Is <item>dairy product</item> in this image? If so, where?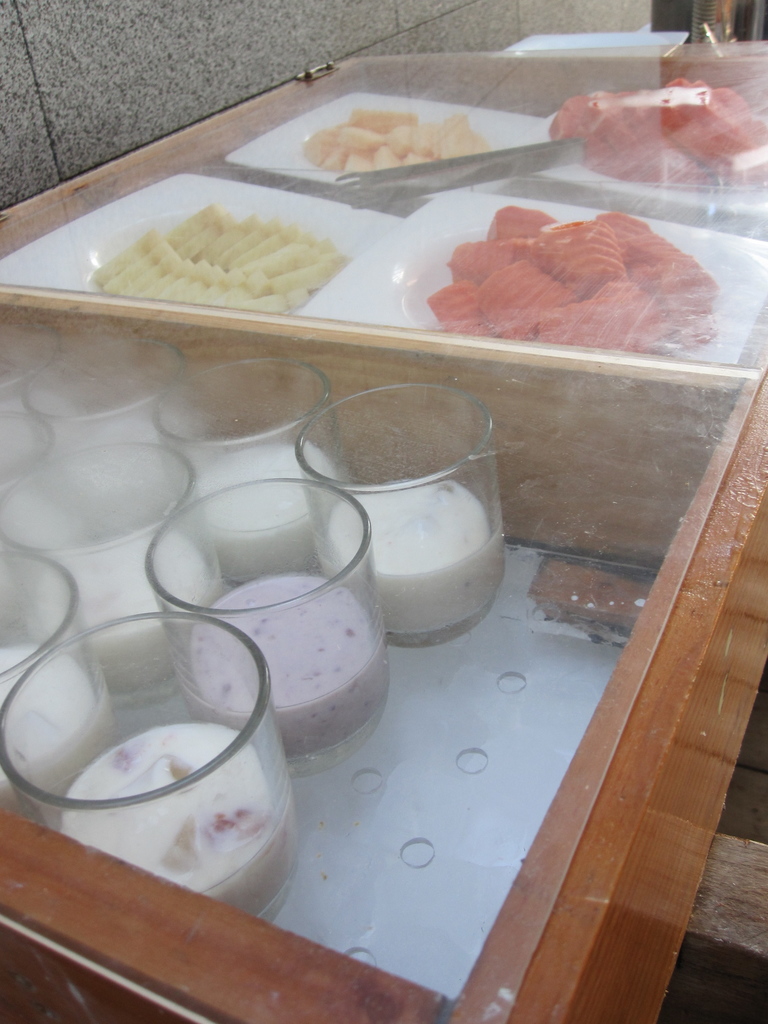
Yes, at (56, 729, 306, 911).
